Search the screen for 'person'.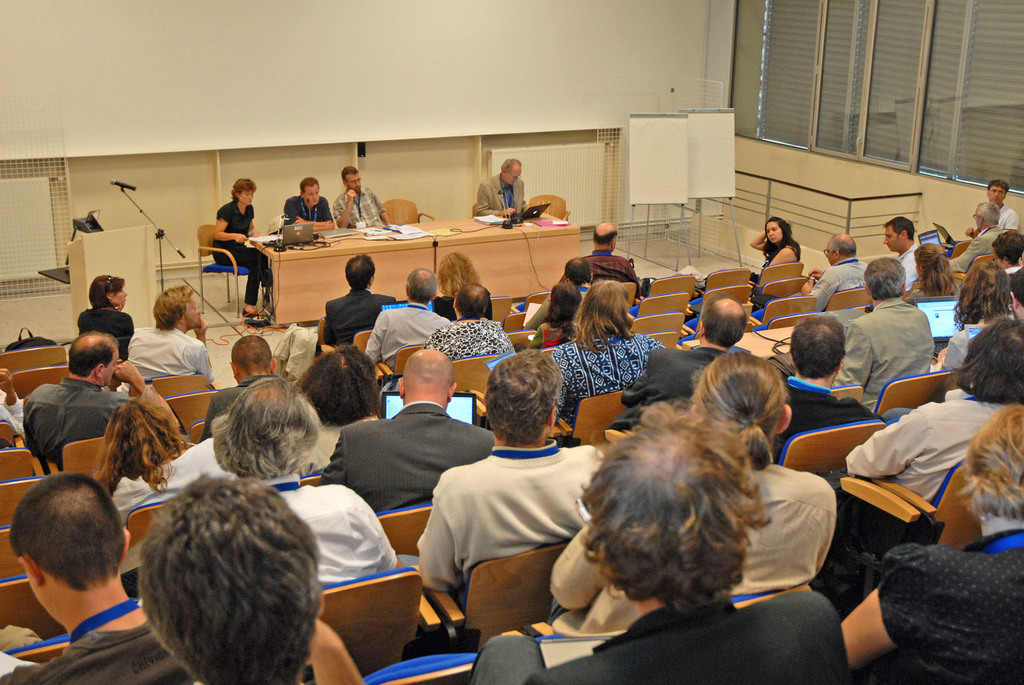
Found at (903,239,963,298).
